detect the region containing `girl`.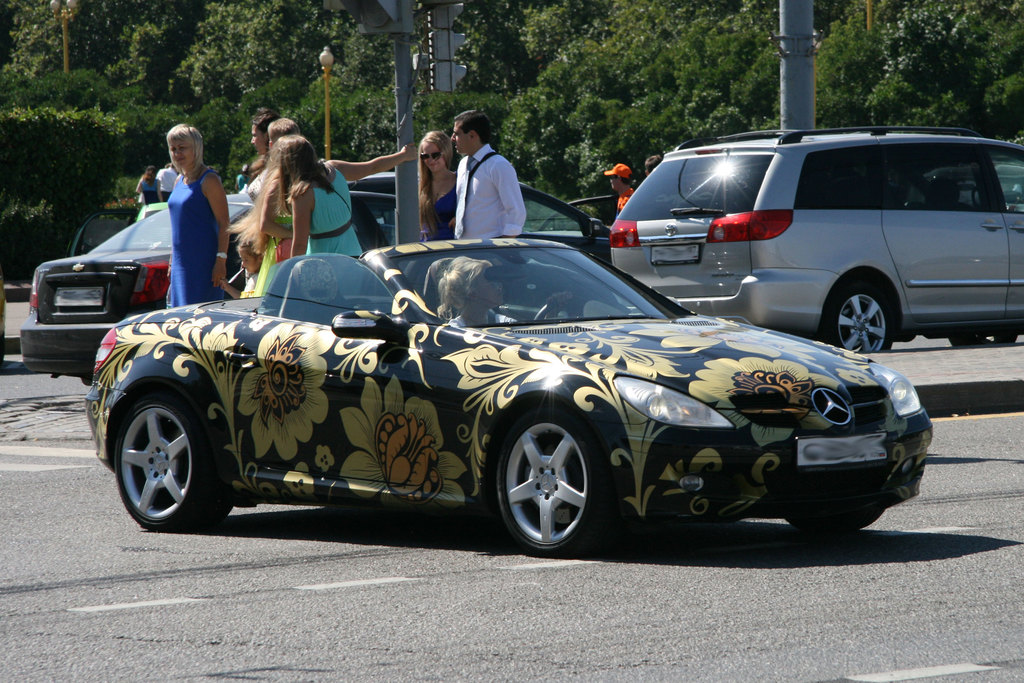
box=[234, 225, 270, 294].
